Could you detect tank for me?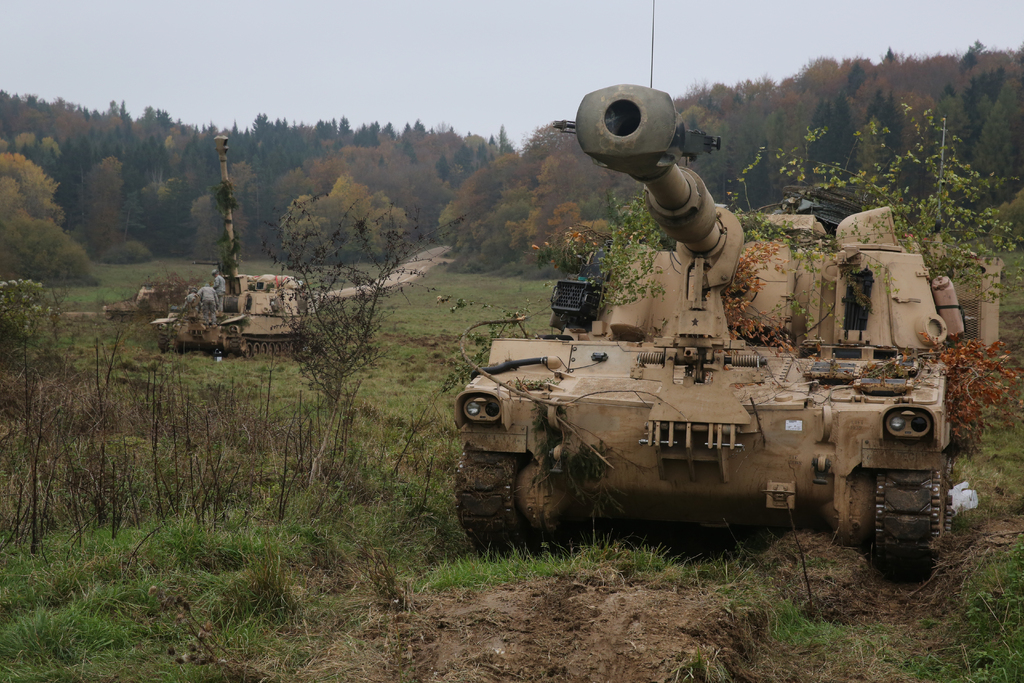
Detection result: crop(154, 136, 321, 361).
